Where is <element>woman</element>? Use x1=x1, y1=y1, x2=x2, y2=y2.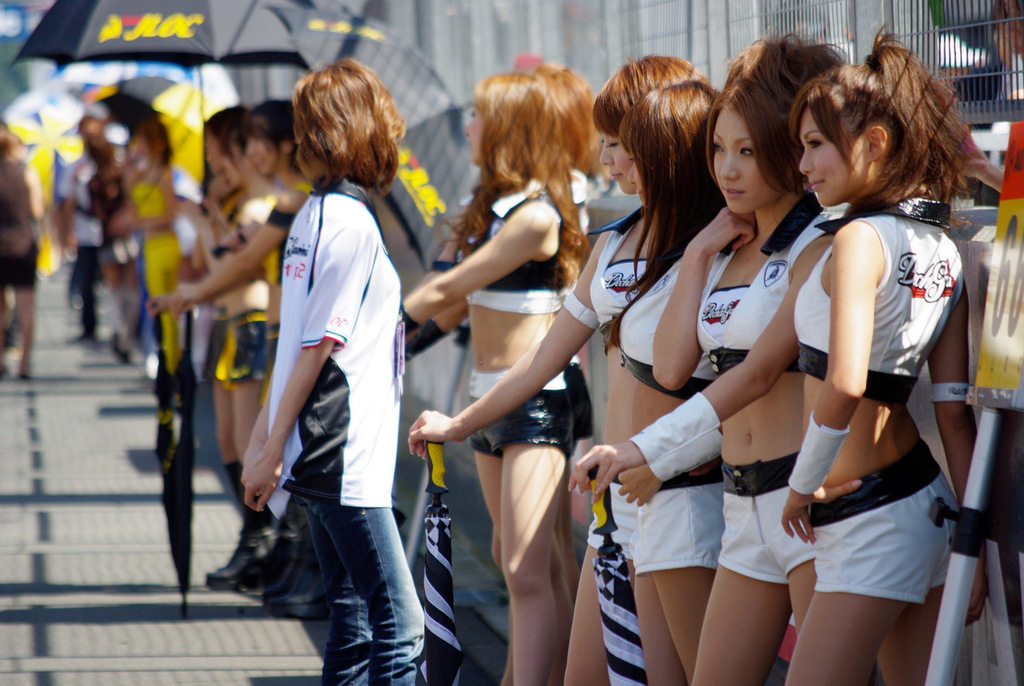
x1=783, y1=26, x2=987, y2=685.
